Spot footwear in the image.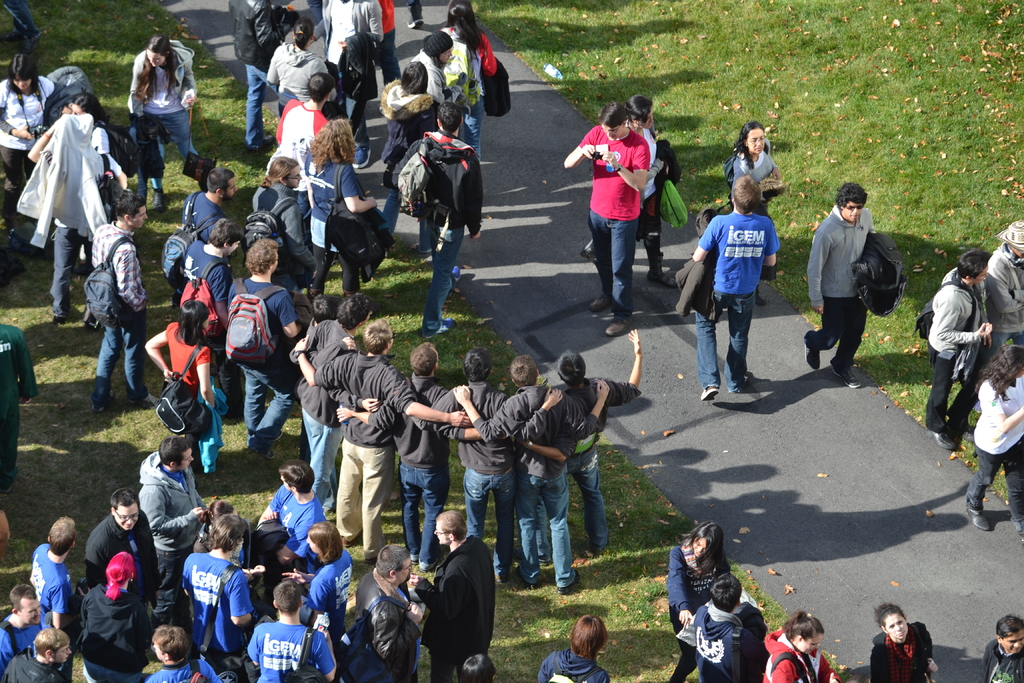
footwear found at (243,428,294,462).
